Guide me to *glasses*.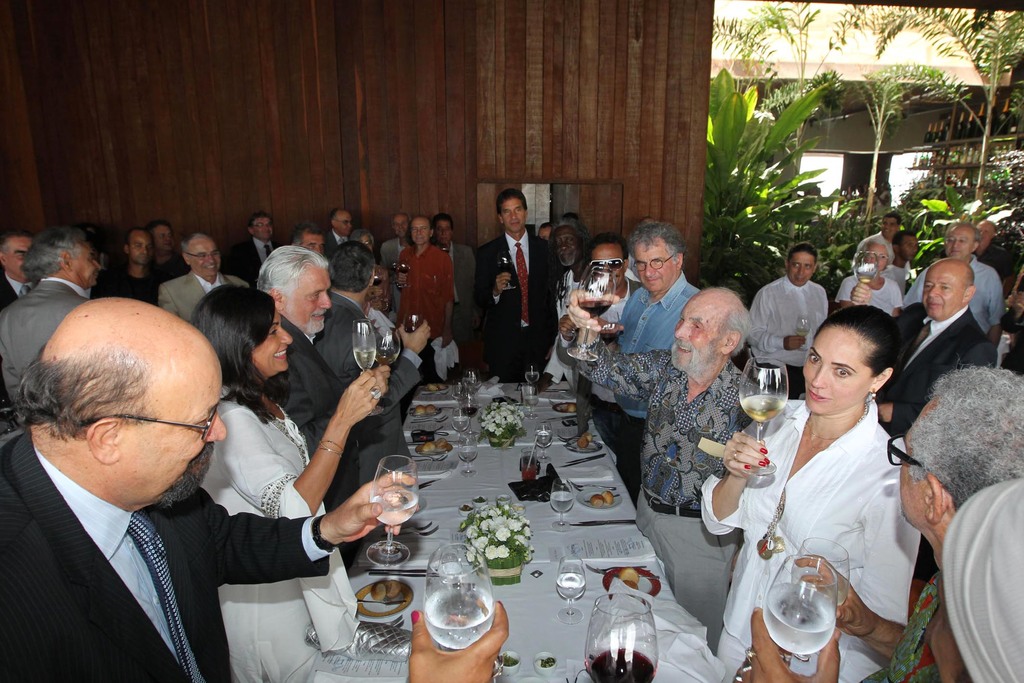
Guidance: {"left": 631, "top": 251, "right": 678, "bottom": 276}.
